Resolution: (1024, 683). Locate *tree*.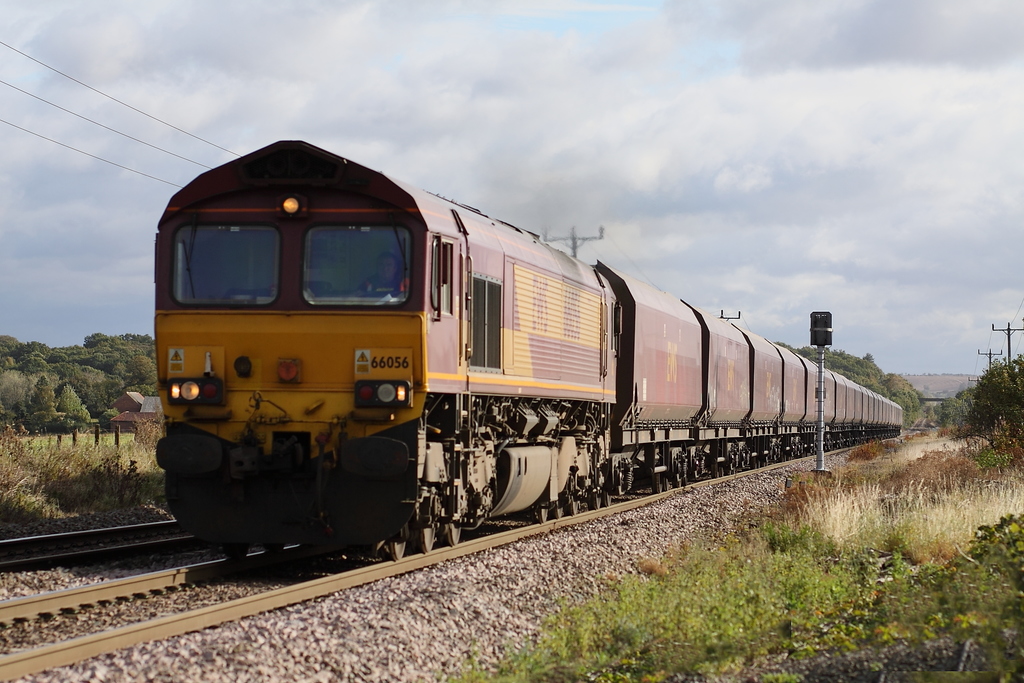
l=954, t=350, r=1023, b=464.
